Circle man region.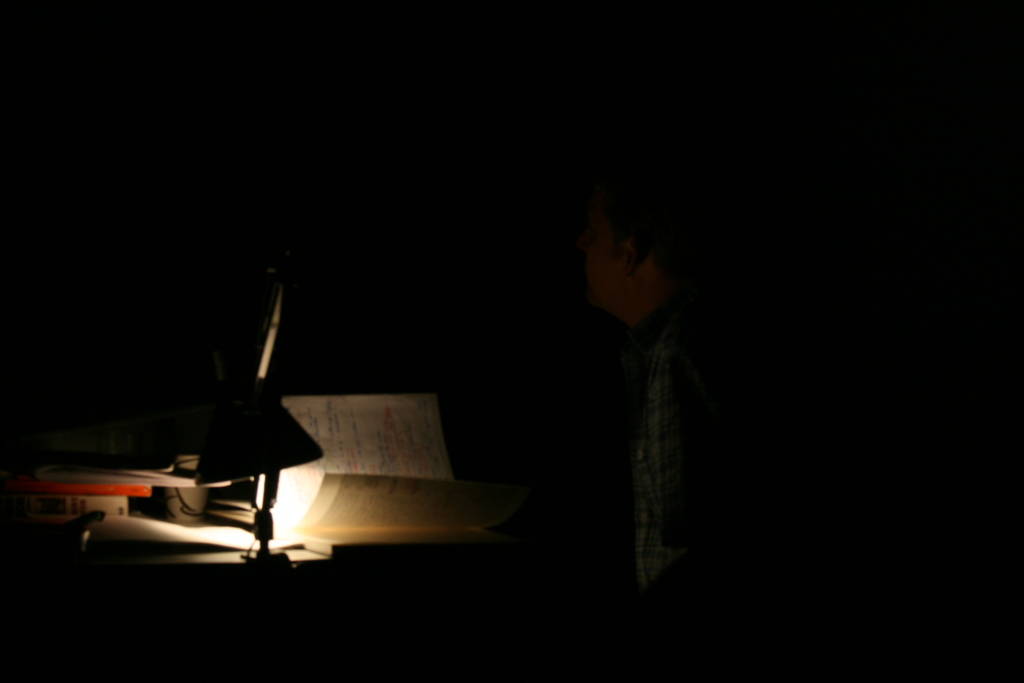
Region: bbox(576, 178, 720, 593).
